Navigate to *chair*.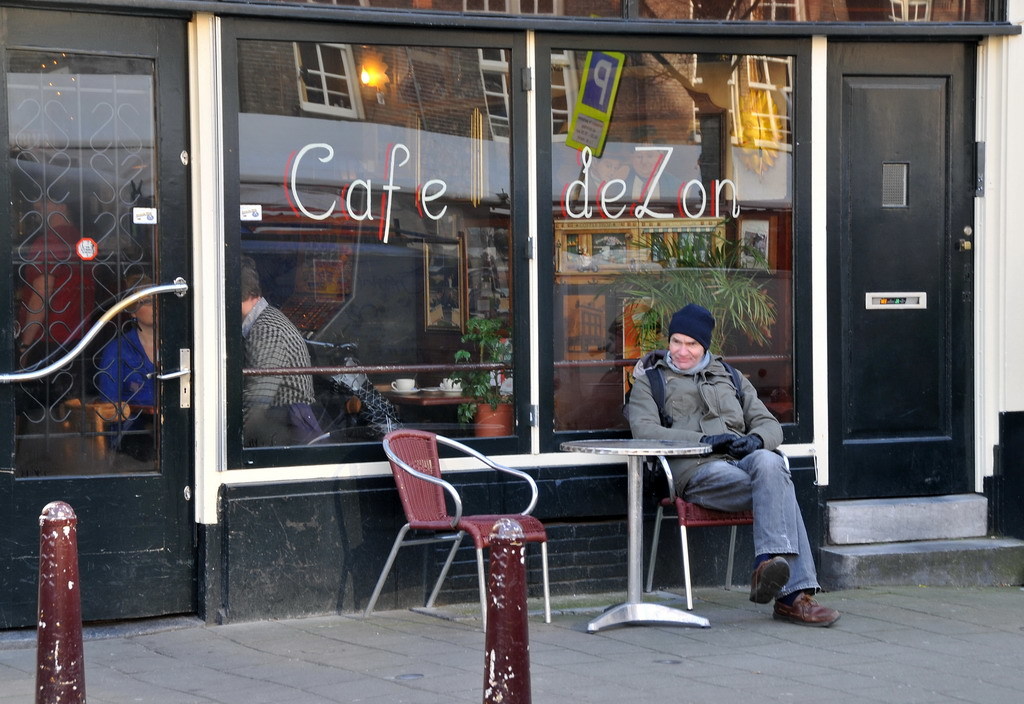
Navigation target: Rect(55, 397, 152, 476).
